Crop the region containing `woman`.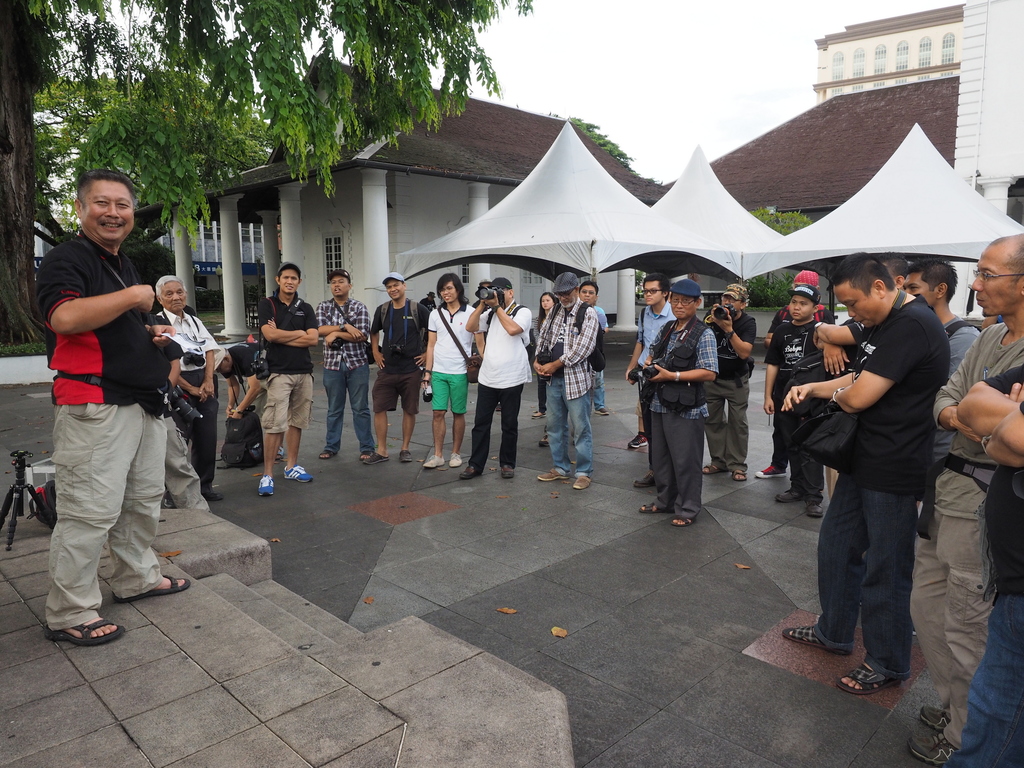
Crop region: crop(536, 287, 559, 419).
